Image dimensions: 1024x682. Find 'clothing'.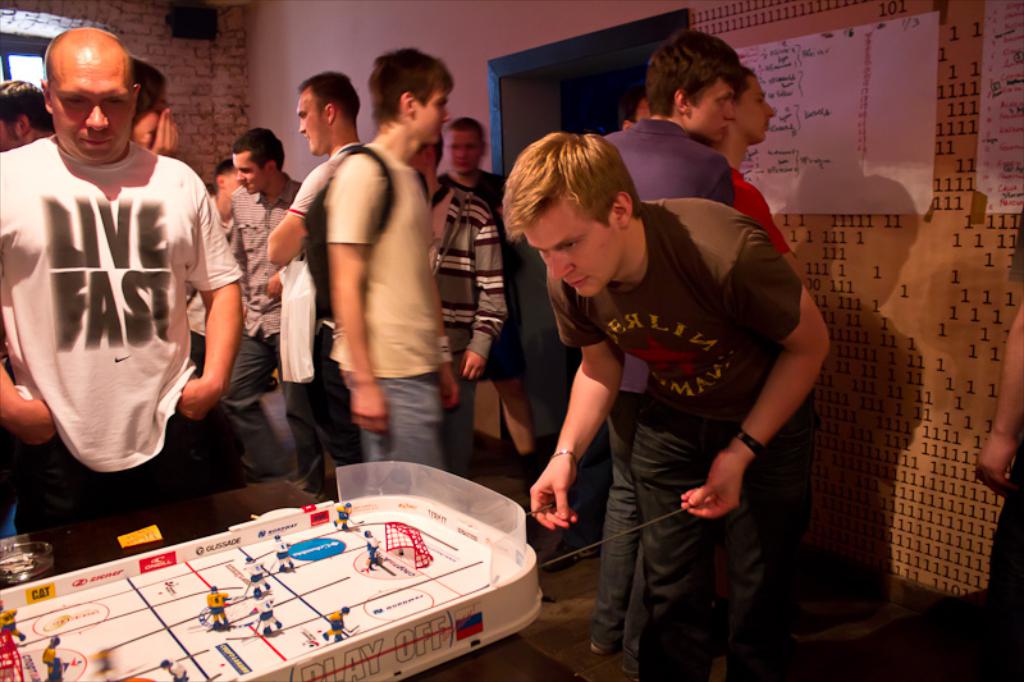
select_region(564, 200, 796, 681).
